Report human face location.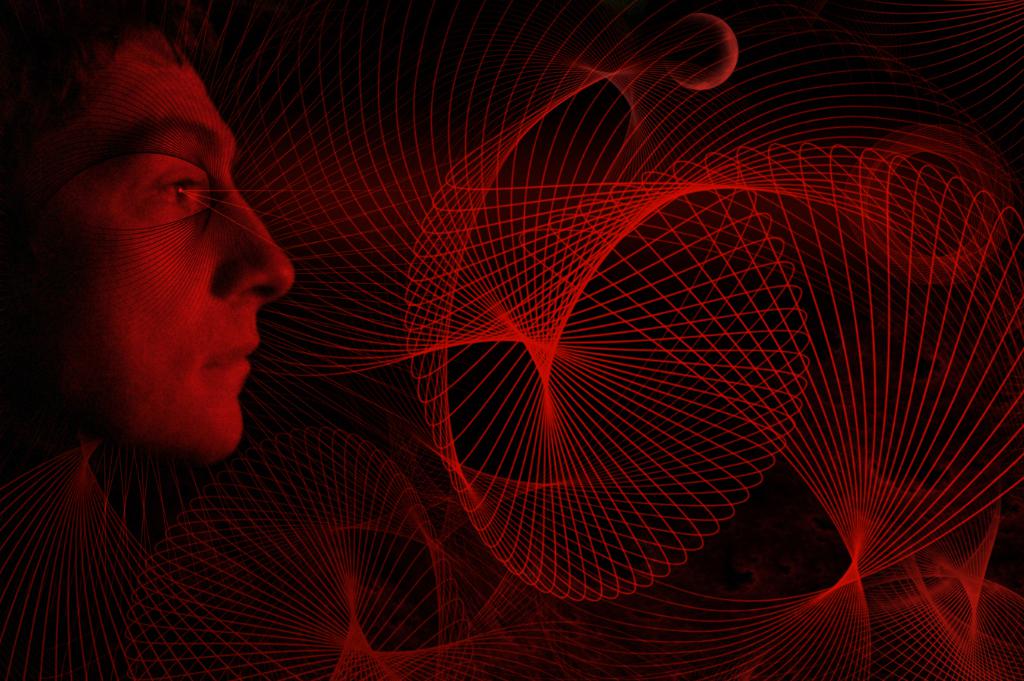
Report: bbox(0, 24, 293, 465).
